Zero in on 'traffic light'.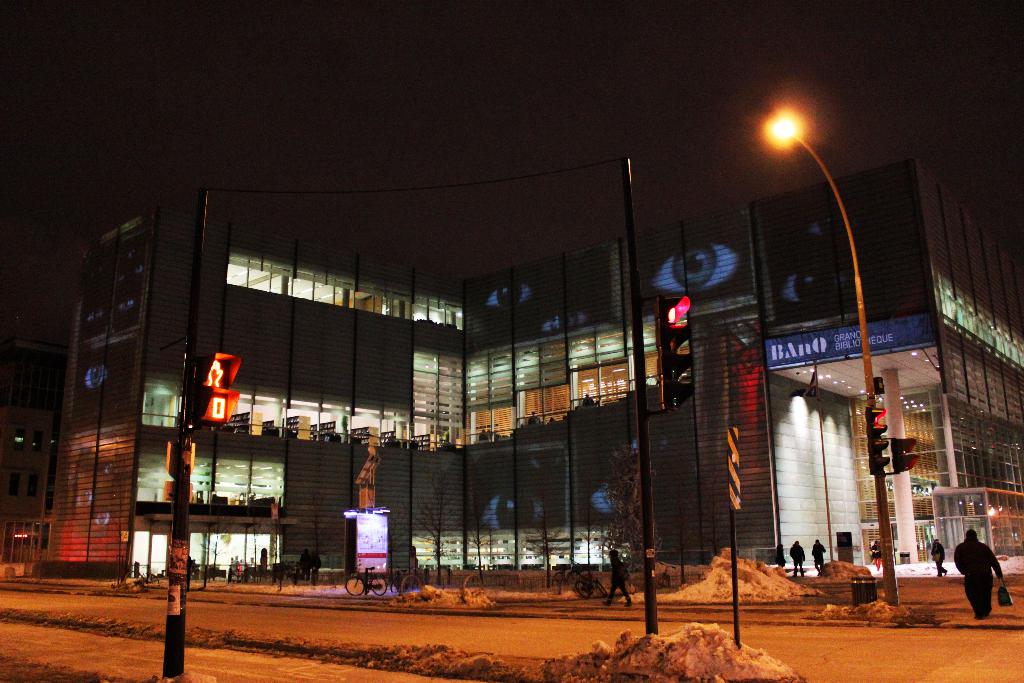
Zeroed in: l=894, t=438, r=919, b=474.
